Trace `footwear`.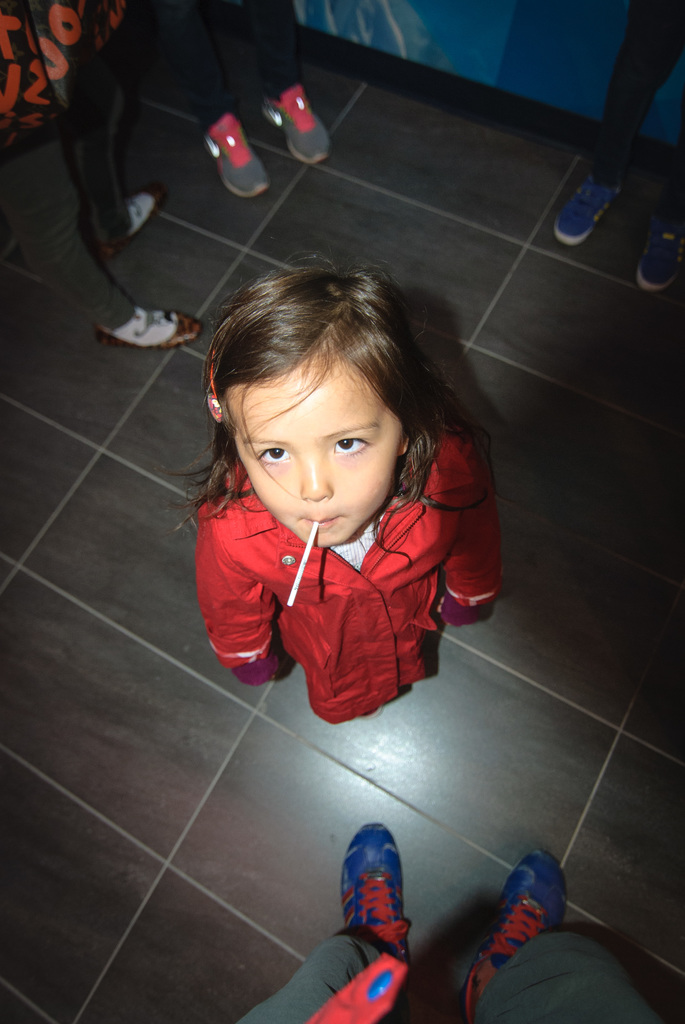
Traced to x1=457 y1=840 x2=567 y2=1023.
